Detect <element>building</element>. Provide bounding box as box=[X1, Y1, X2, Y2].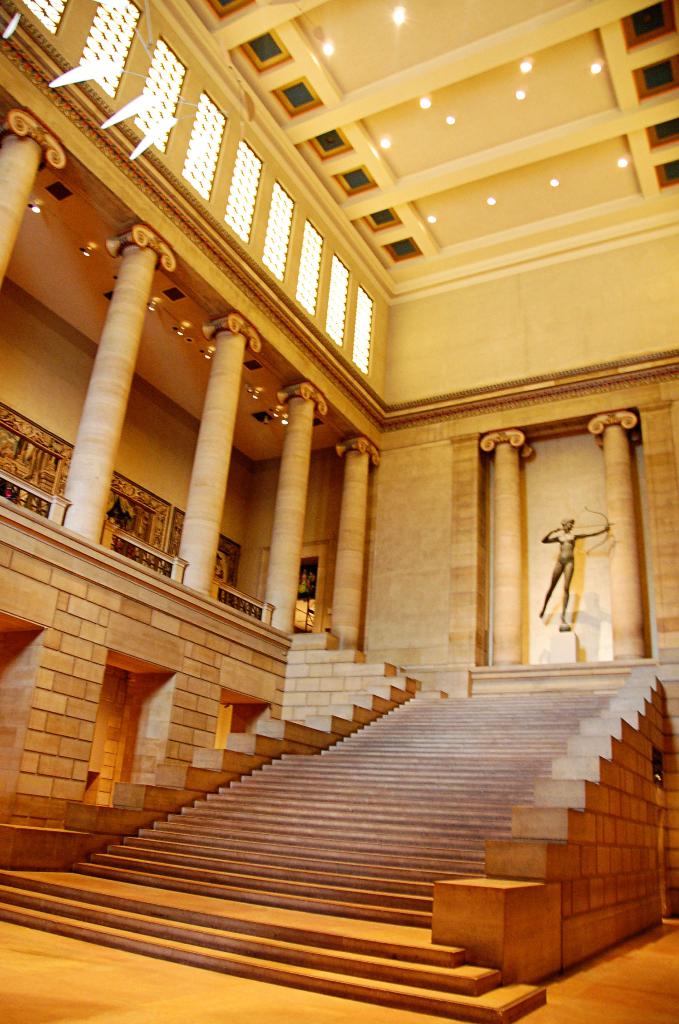
box=[0, 0, 678, 1023].
